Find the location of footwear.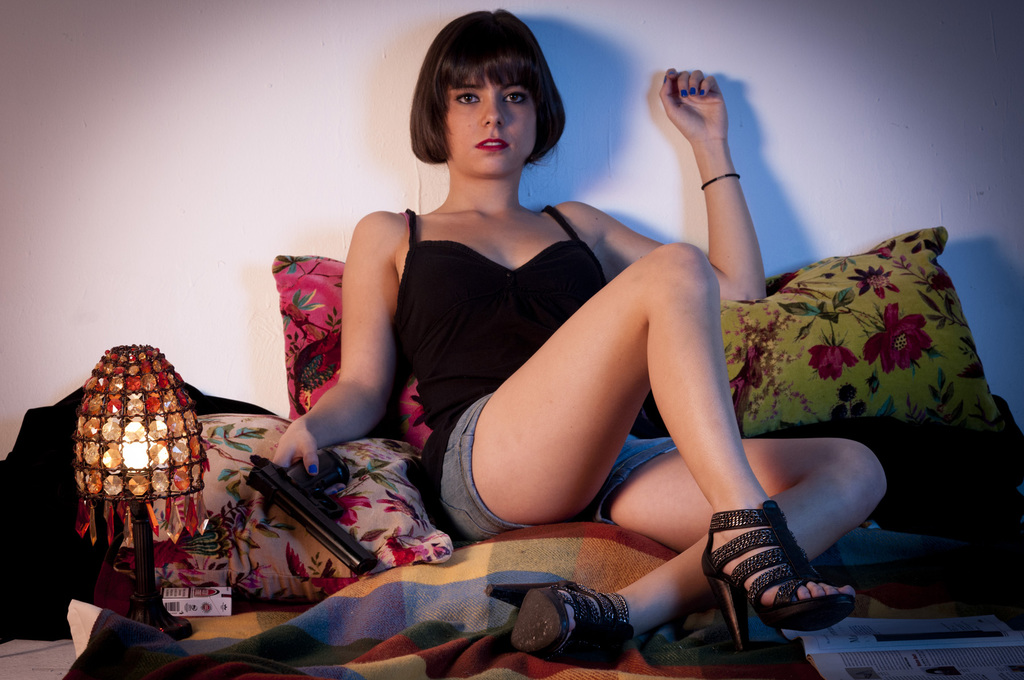
Location: <box>686,504,846,648</box>.
